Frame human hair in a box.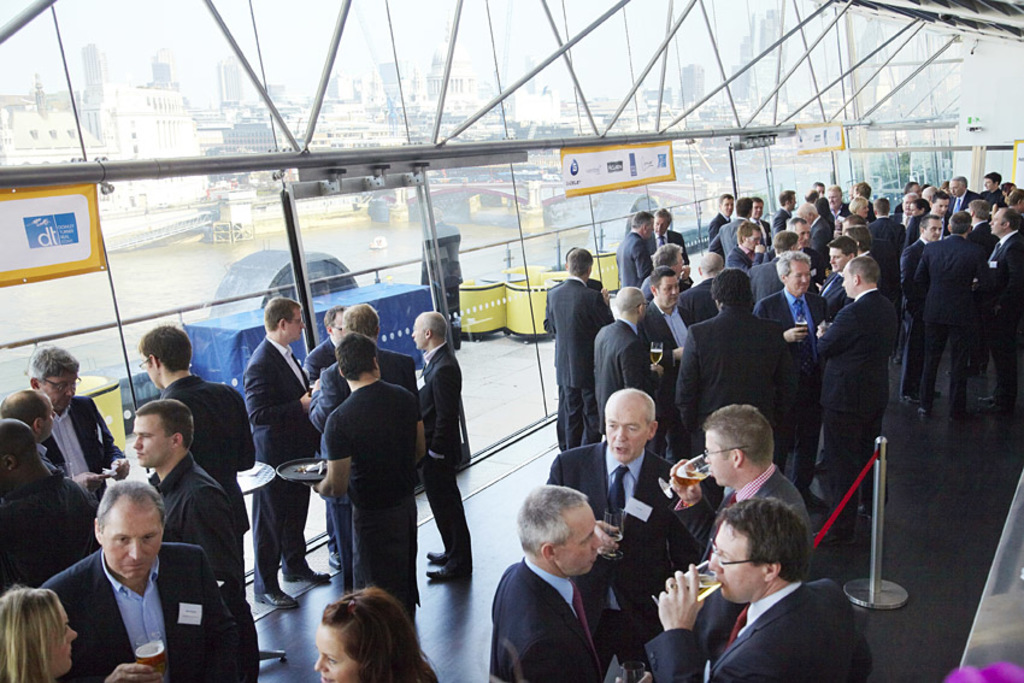
134:399:192:452.
